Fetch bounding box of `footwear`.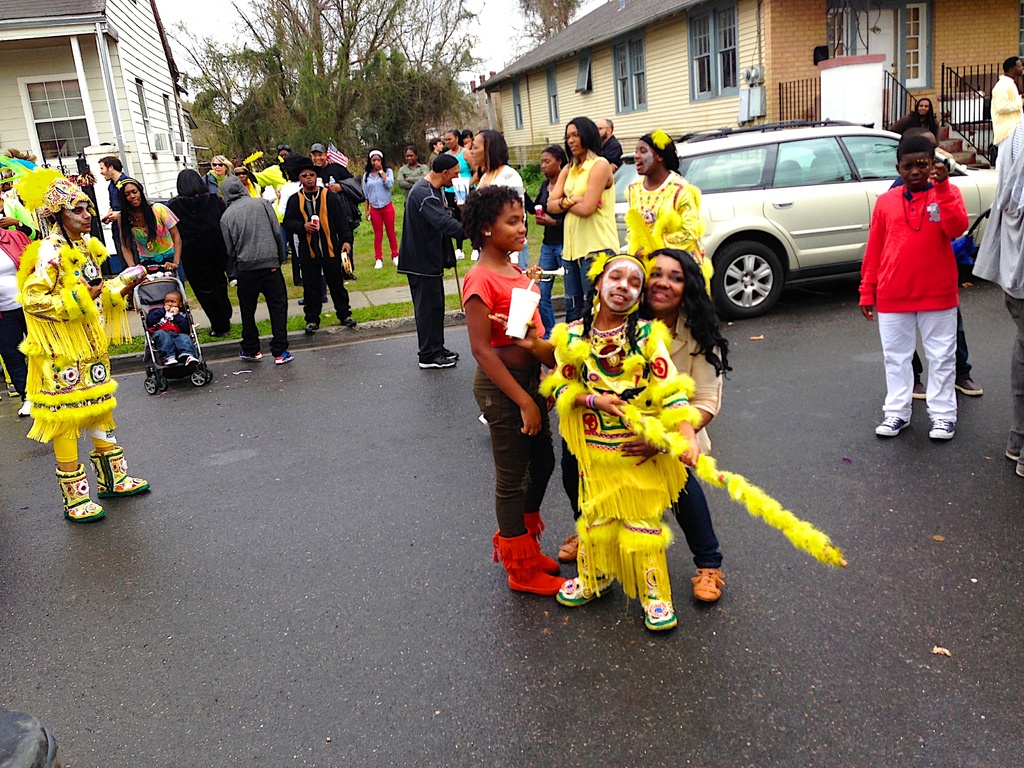
Bbox: box=[440, 342, 460, 362].
